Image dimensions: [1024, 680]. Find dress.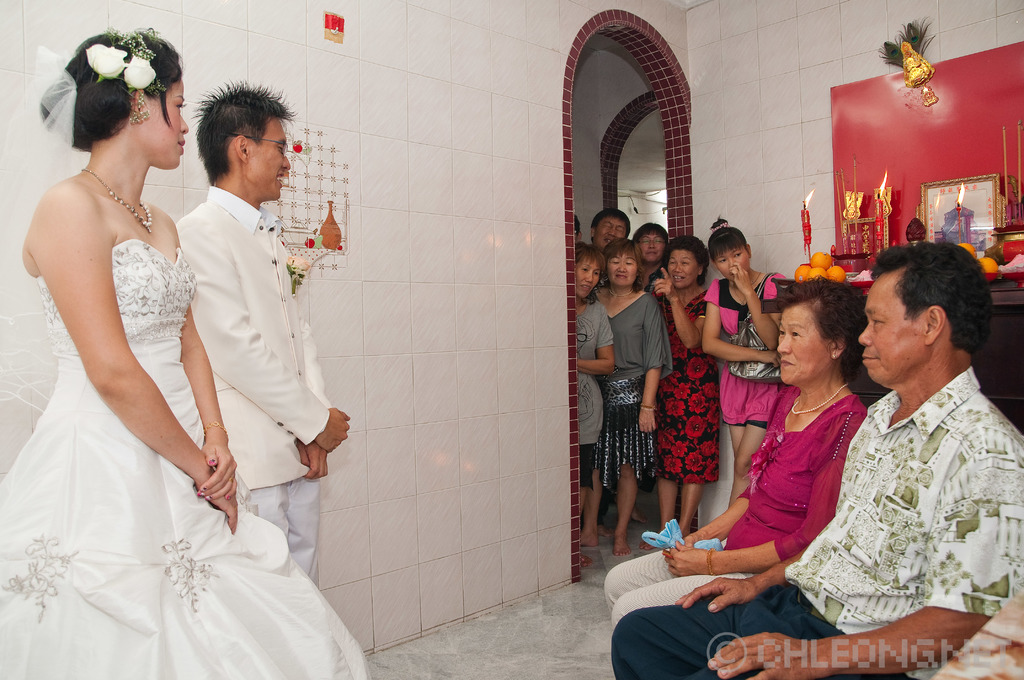
crop(715, 263, 796, 435).
